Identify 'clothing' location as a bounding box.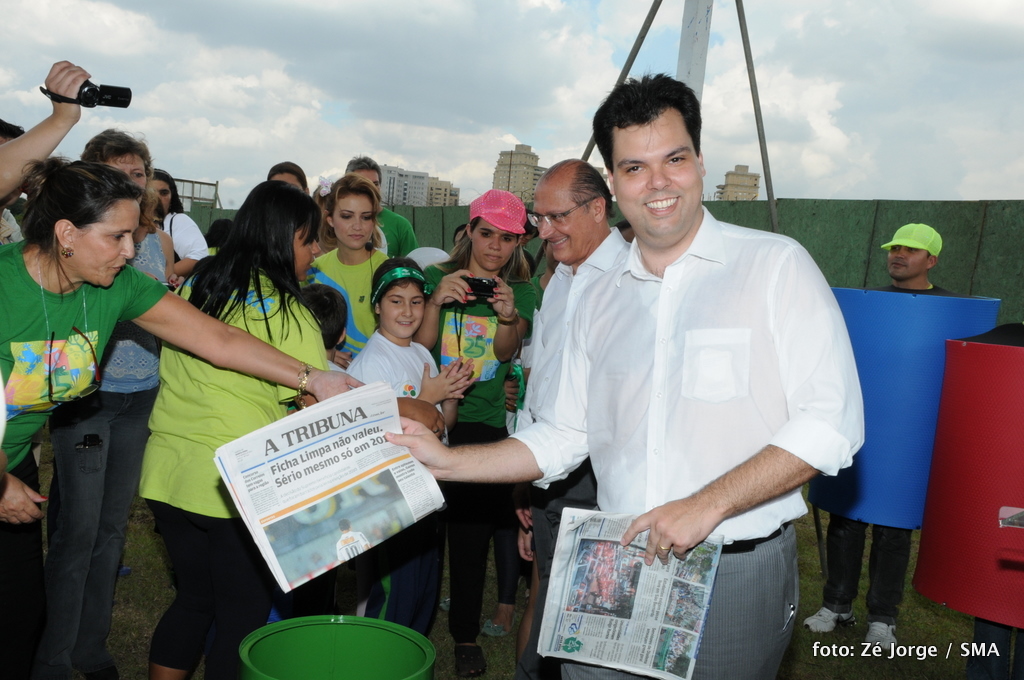
<bbox>305, 250, 382, 356</bbox>.
